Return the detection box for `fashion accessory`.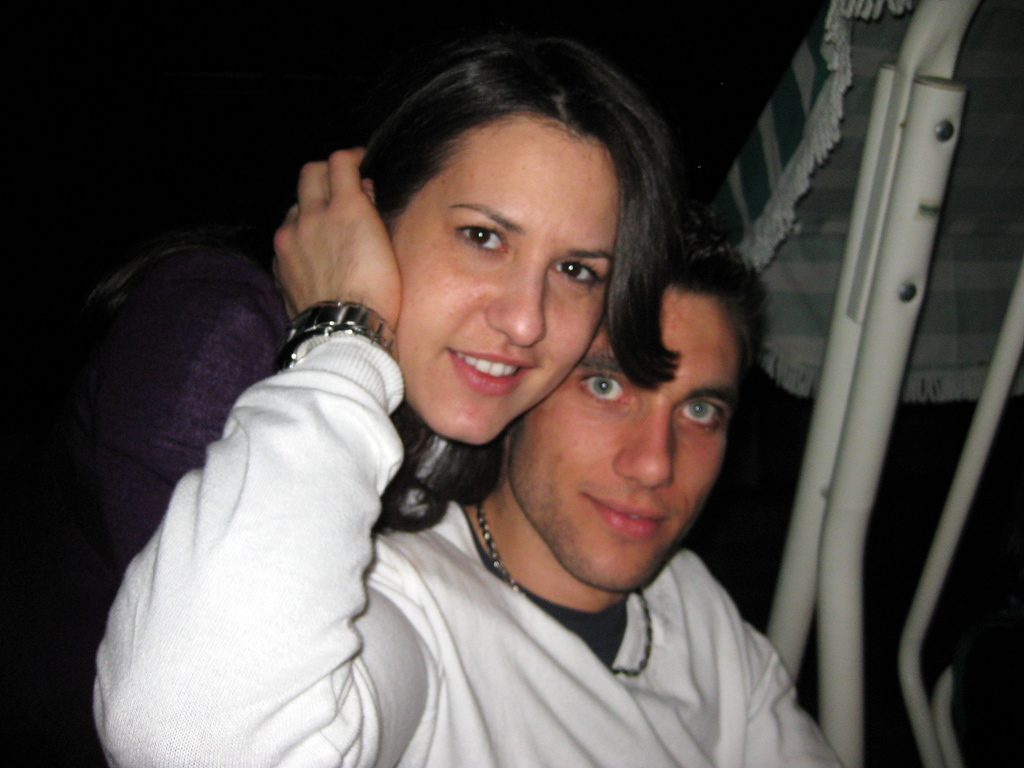
bbox=[474, 494, 657, 682].
